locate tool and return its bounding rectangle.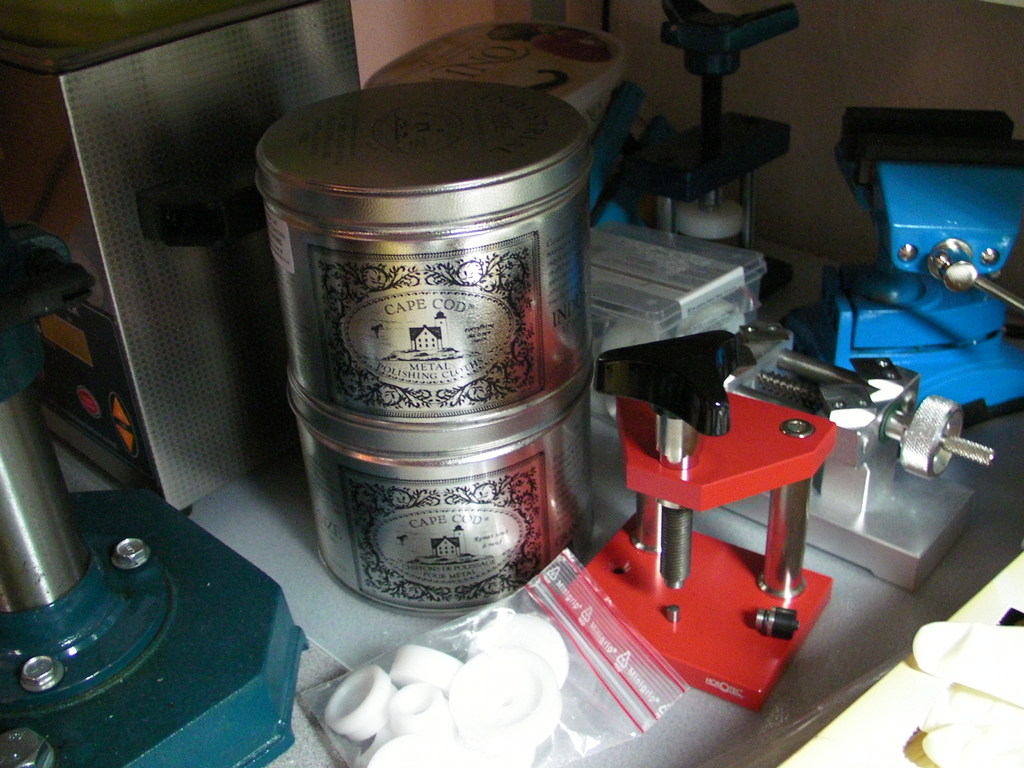
crop(714, 347, 986, 586).
